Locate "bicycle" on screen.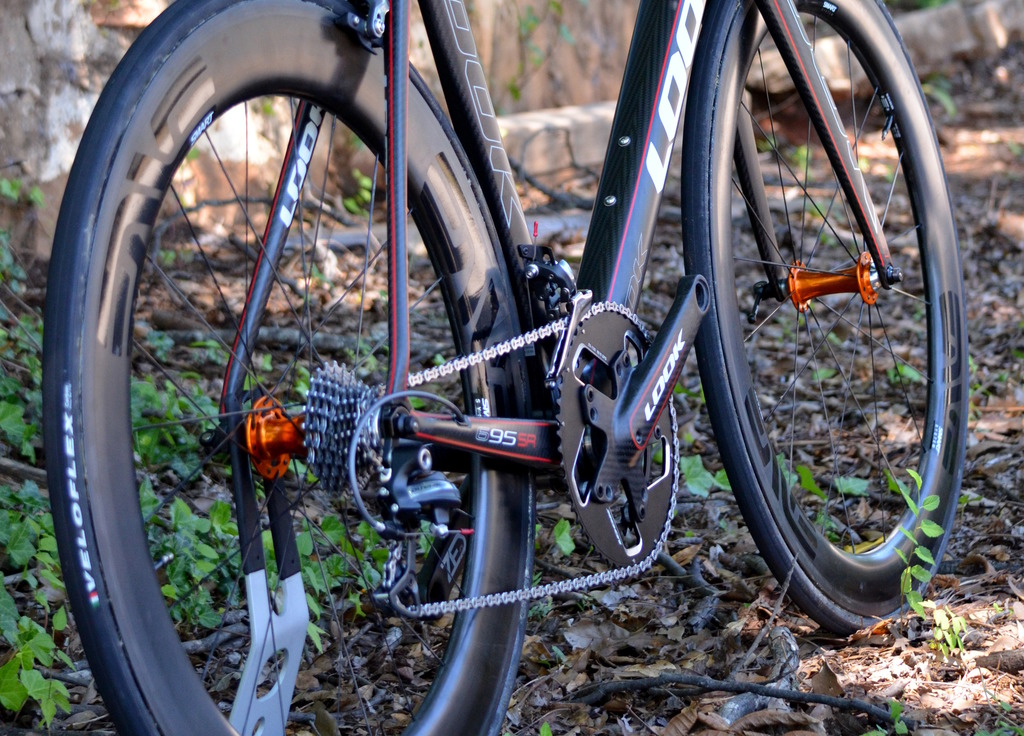
On screen at (27, 1, 993, 734).
